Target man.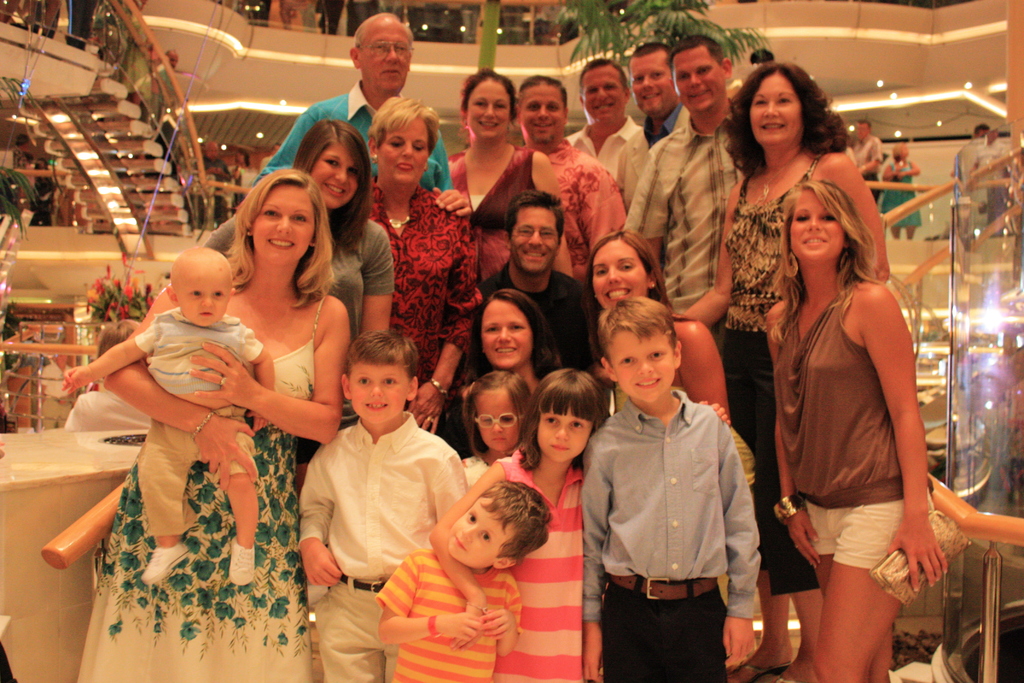
Target region: rect(351, 0, 380, 37).
